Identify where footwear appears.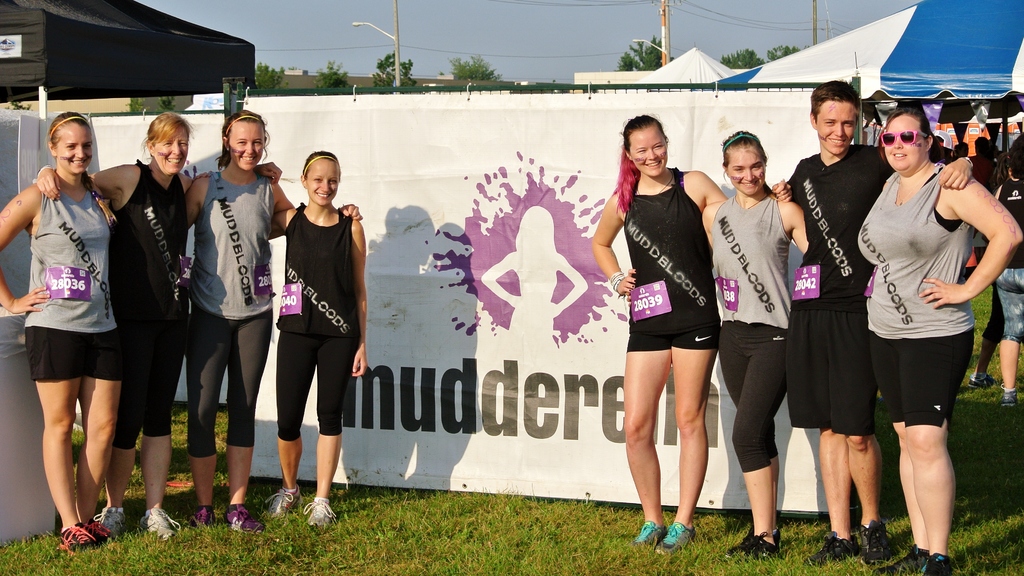
Appears at [left=272, top=487, right=297, bottom=517].
